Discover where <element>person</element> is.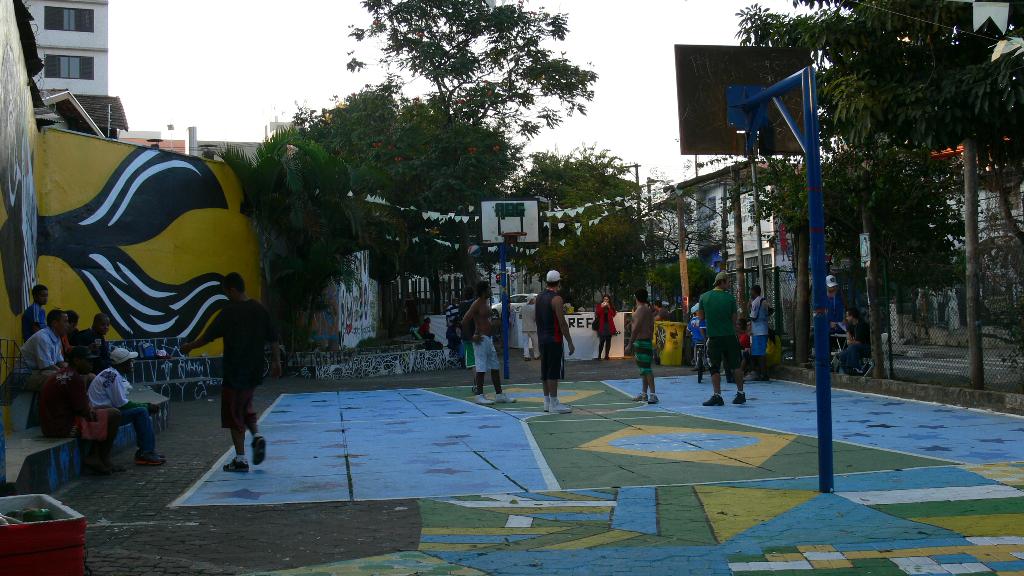
Discovered at bbox(420, 318, 429, 332).
